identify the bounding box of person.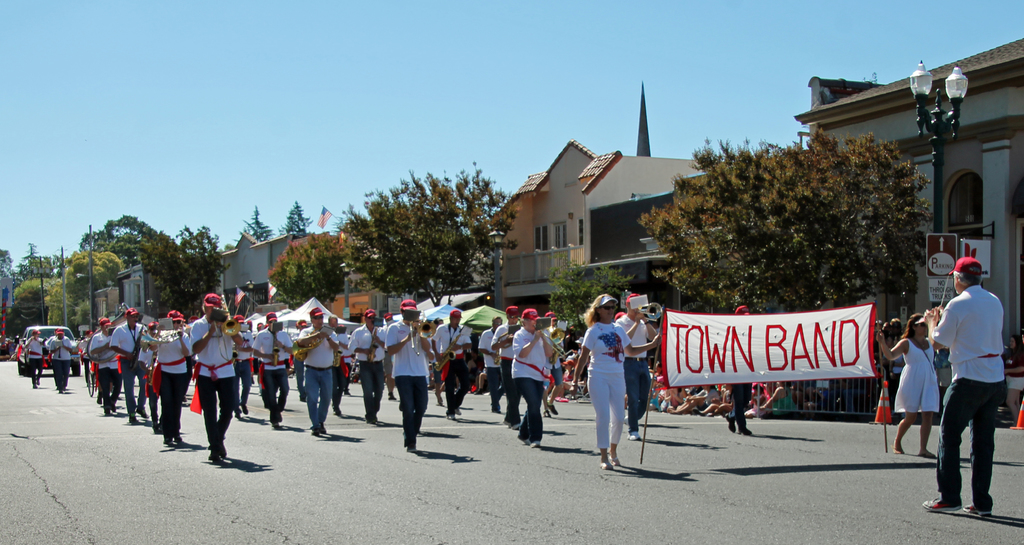
(left=874, top=310, right=939, bottom=460).
